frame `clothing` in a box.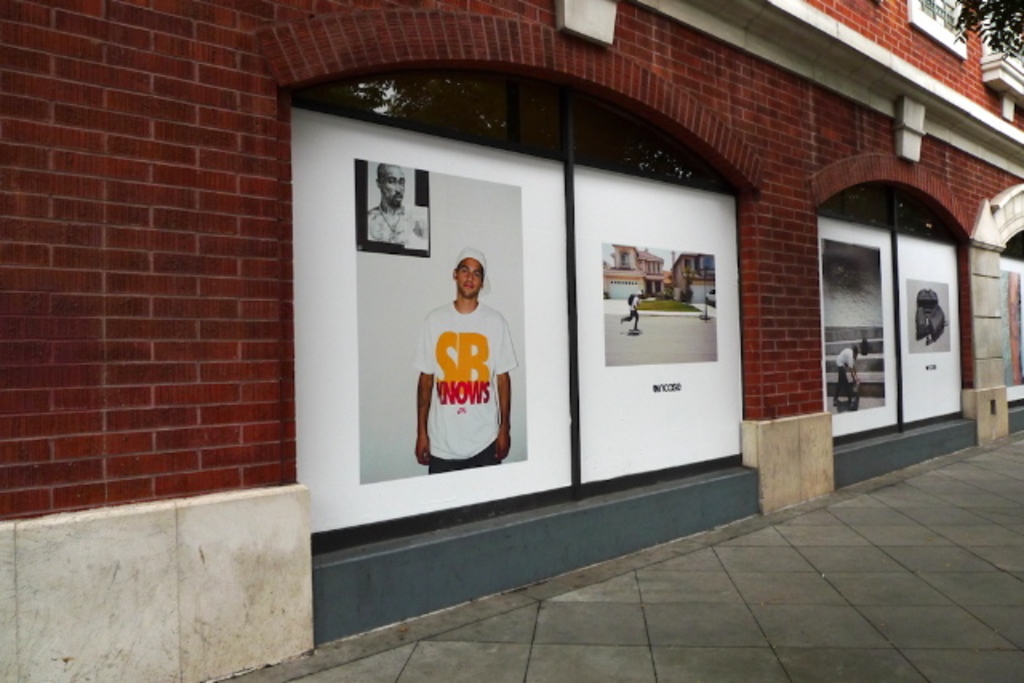
834/347/859/405.
